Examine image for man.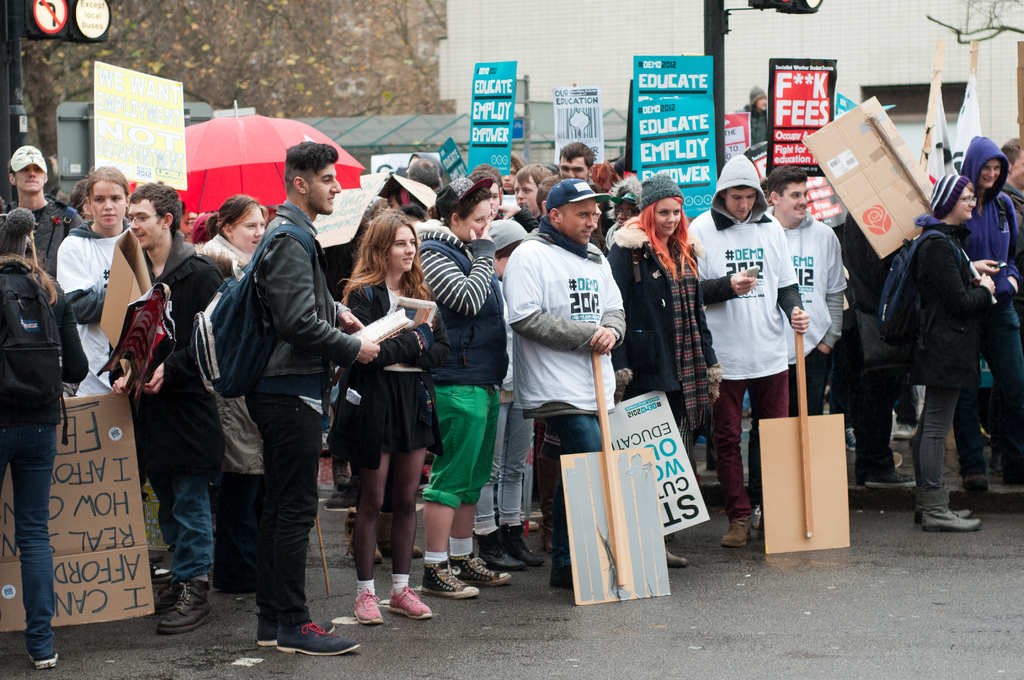
Examination result: [x1=406, y1=159, x2=445, y2=196].
